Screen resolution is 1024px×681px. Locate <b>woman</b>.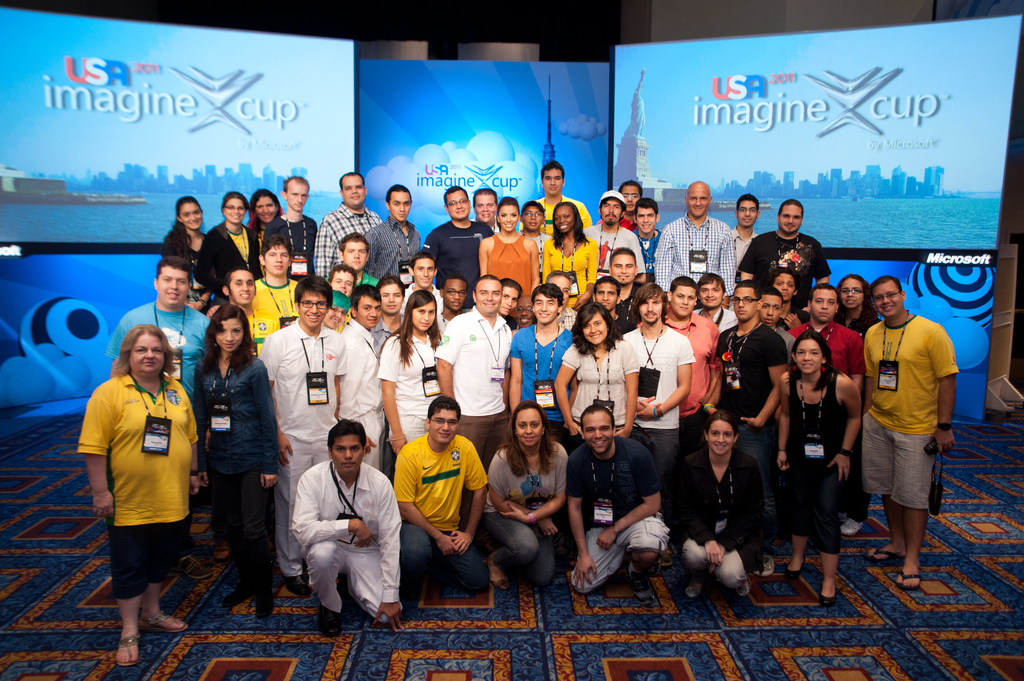
left=376, top=289, right=442, bottom=486.
